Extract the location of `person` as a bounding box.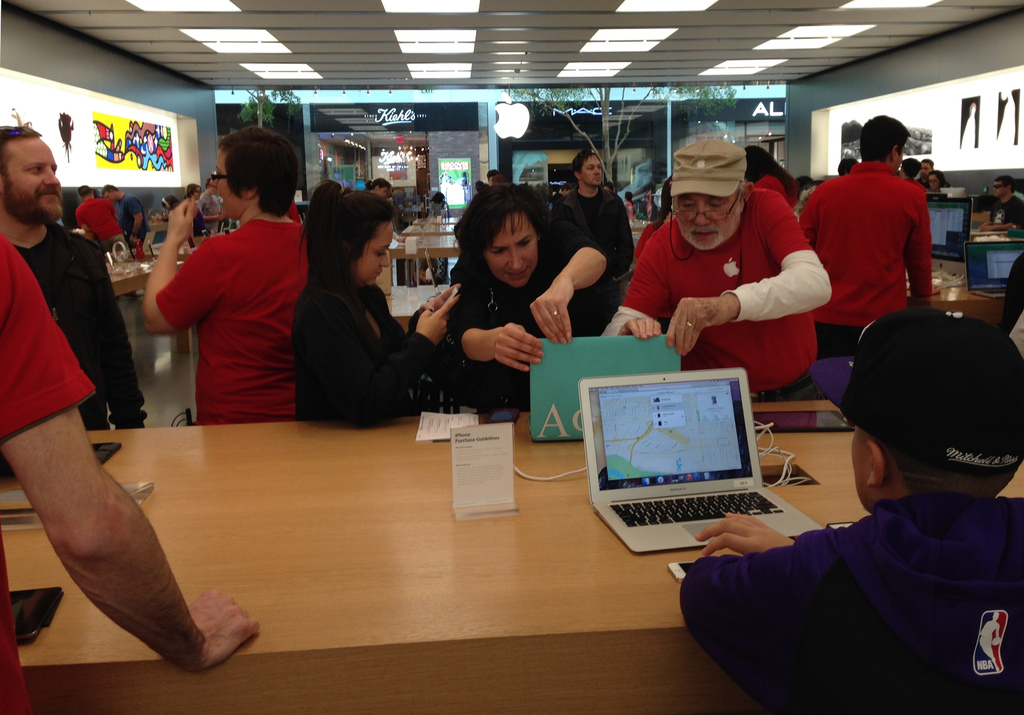
bbox=(0, 233, 262, 714).
